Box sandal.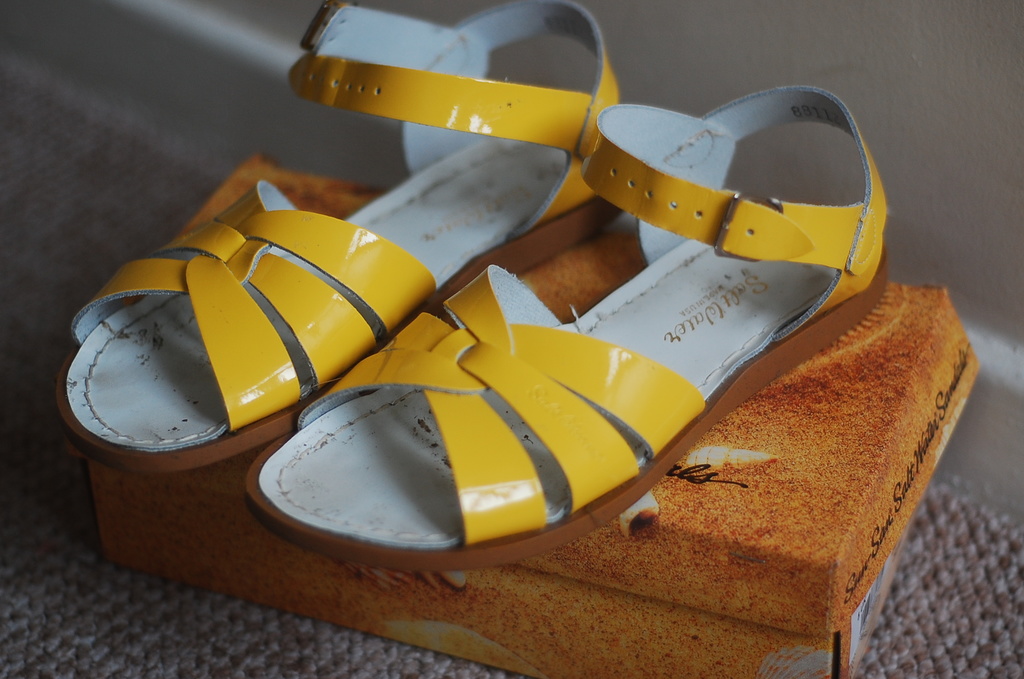
BBox(248, 104, 885, 570).
